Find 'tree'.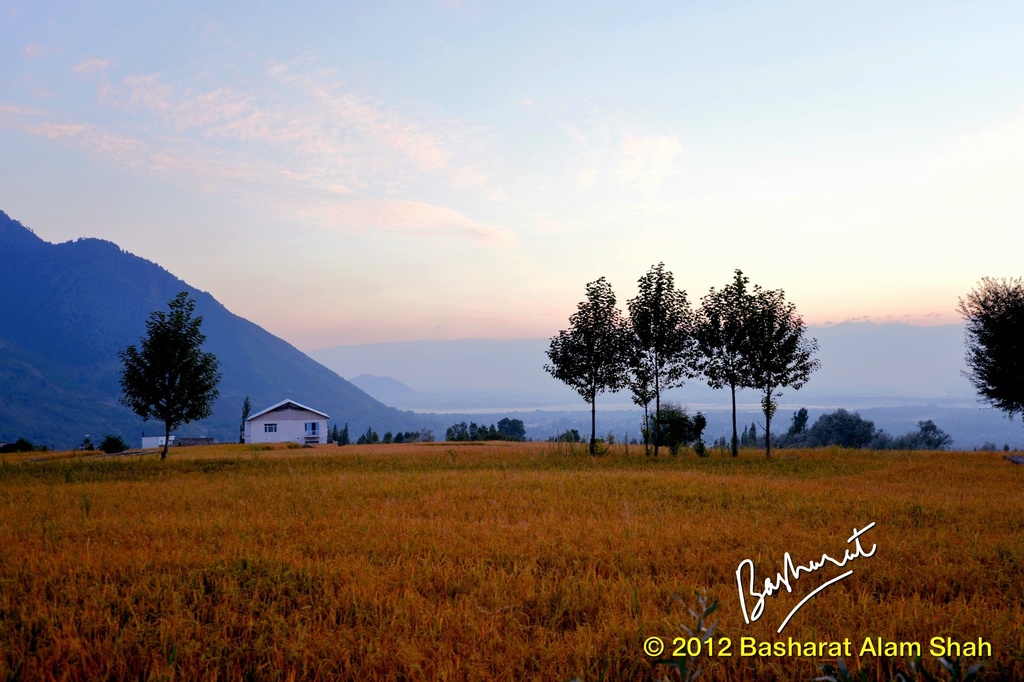
[540, 278, 644, 453].
